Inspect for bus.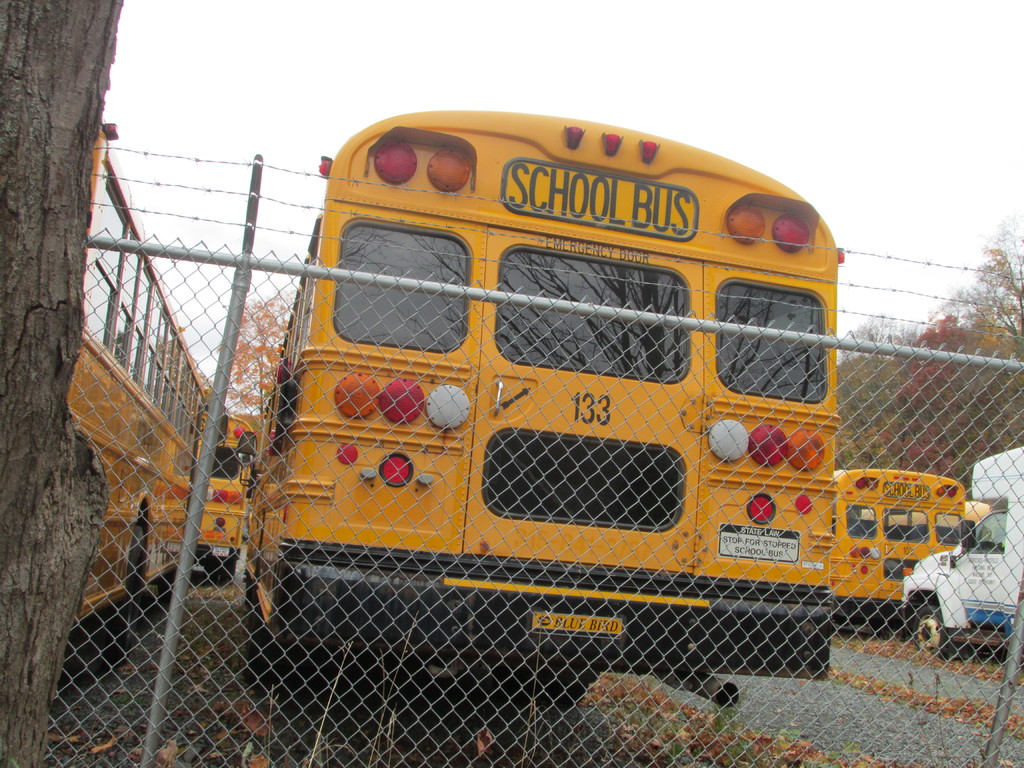
Inspection: [left=60, top=115, right=211, bottom=657].
